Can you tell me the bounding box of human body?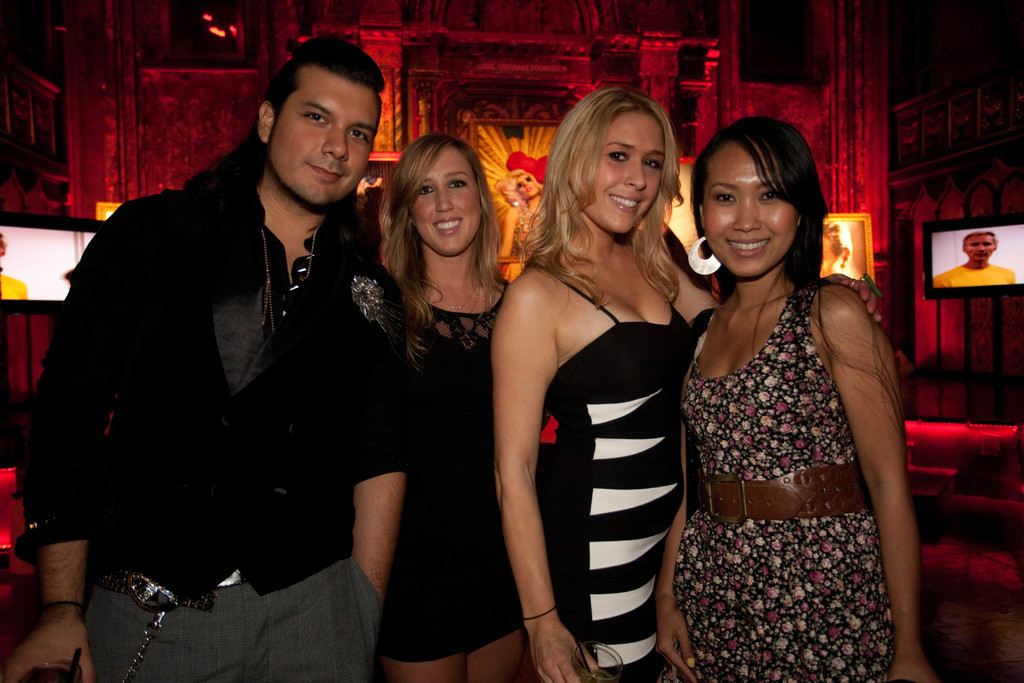
box=[931, 262, 1016, 284].
